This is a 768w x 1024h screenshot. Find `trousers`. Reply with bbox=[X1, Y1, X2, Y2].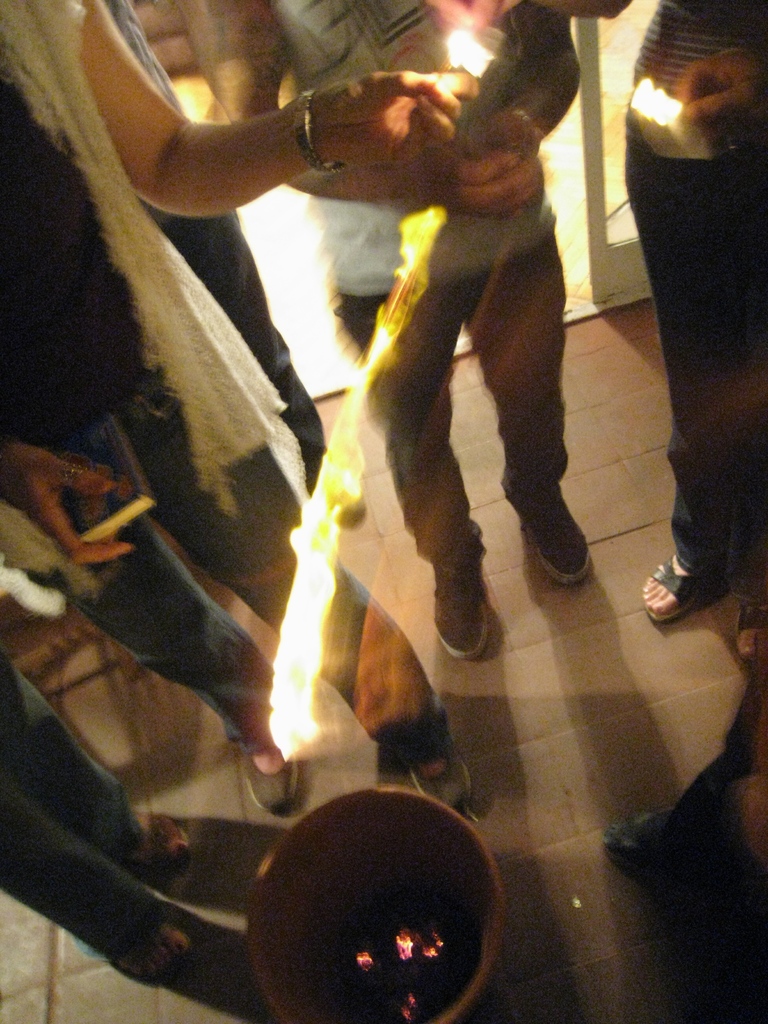
bbox=[620, 136, 767, 587].
